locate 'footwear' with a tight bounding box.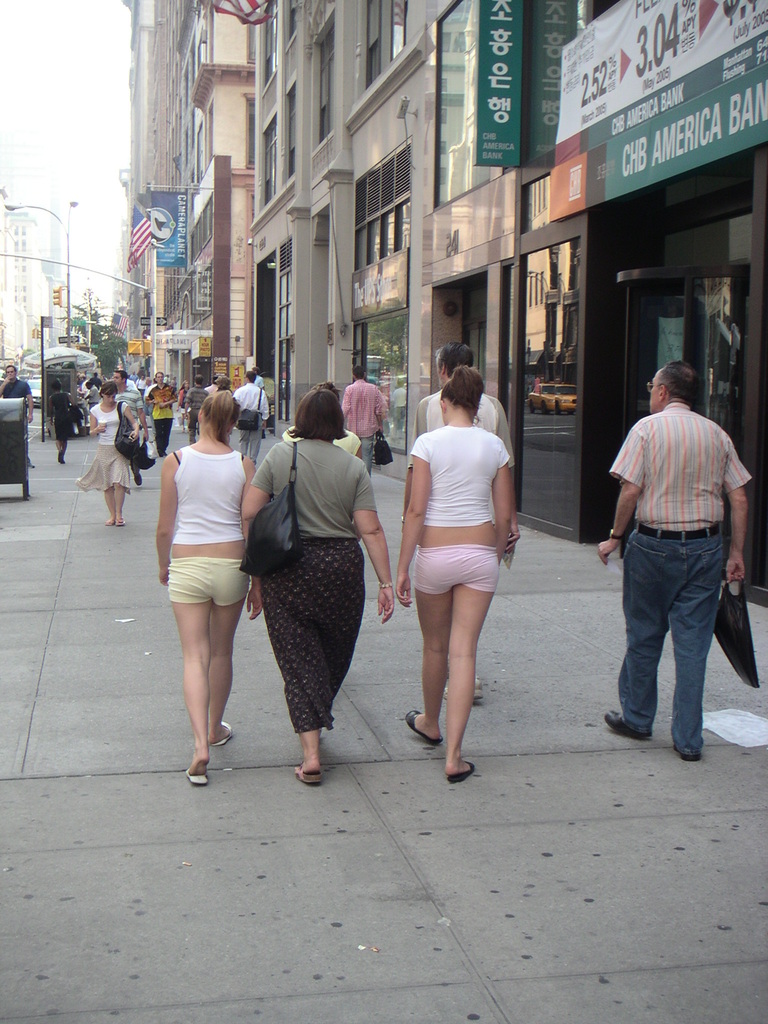
[left=56, top=438, right=62, bottom=451].
